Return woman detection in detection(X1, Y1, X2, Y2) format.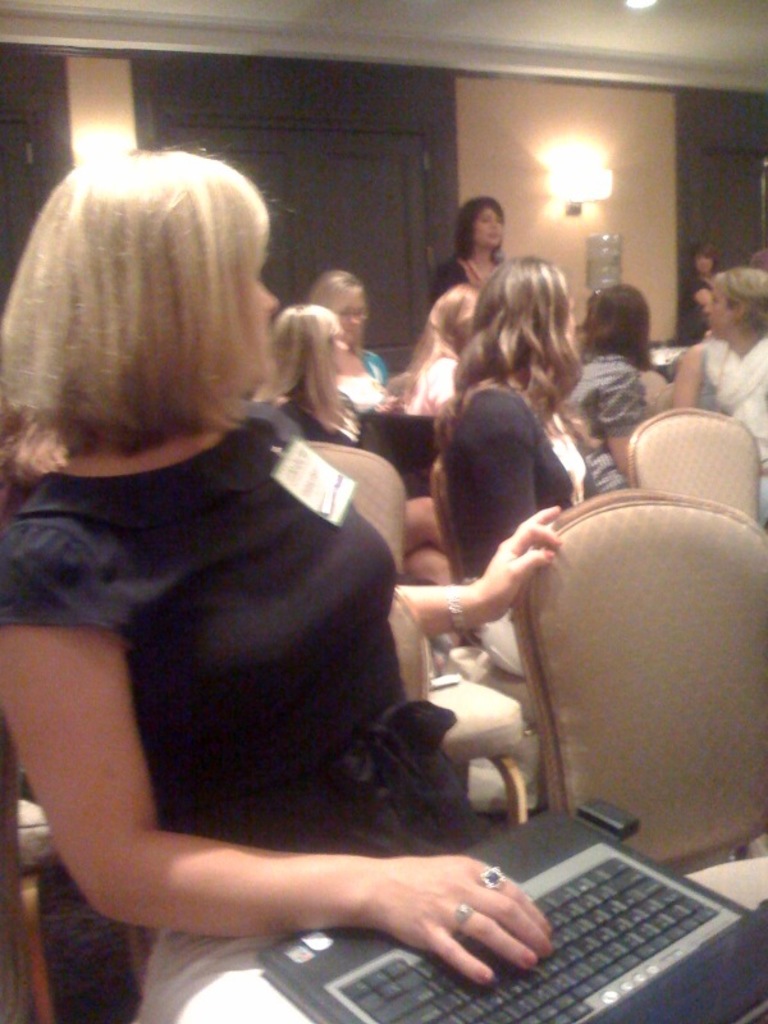
detection(561, 282, 648, 493).
